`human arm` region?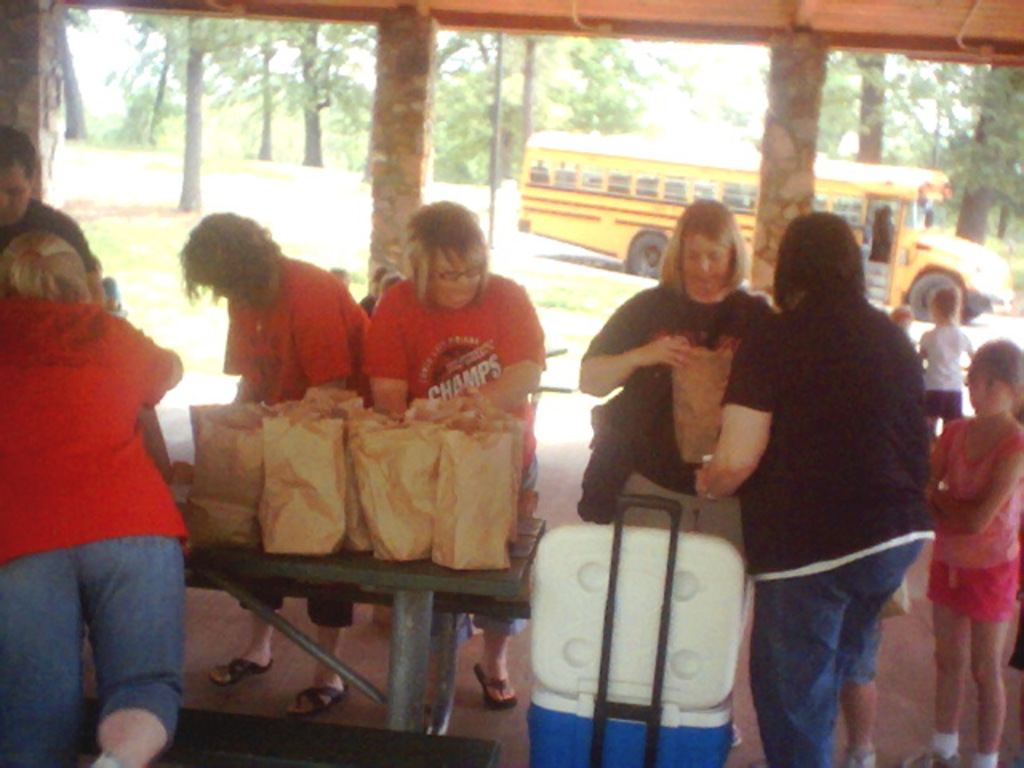
294/306/354/392
